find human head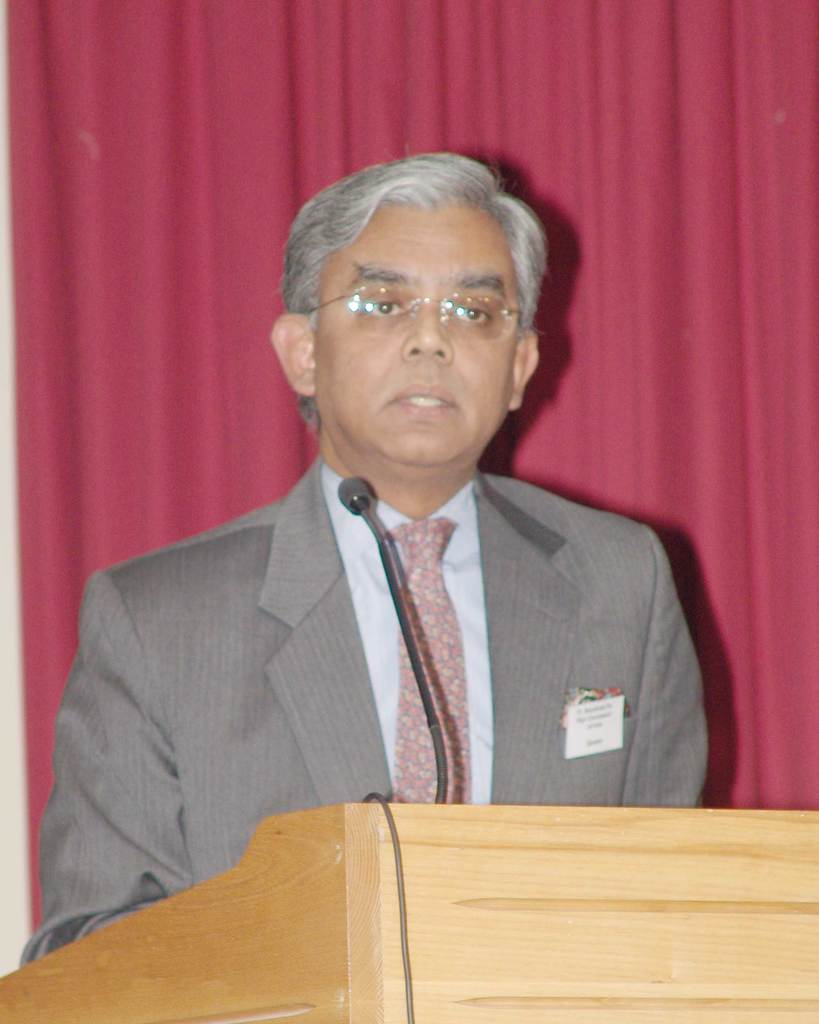
(x1=275, y1=144, x2=565, y2=454)
